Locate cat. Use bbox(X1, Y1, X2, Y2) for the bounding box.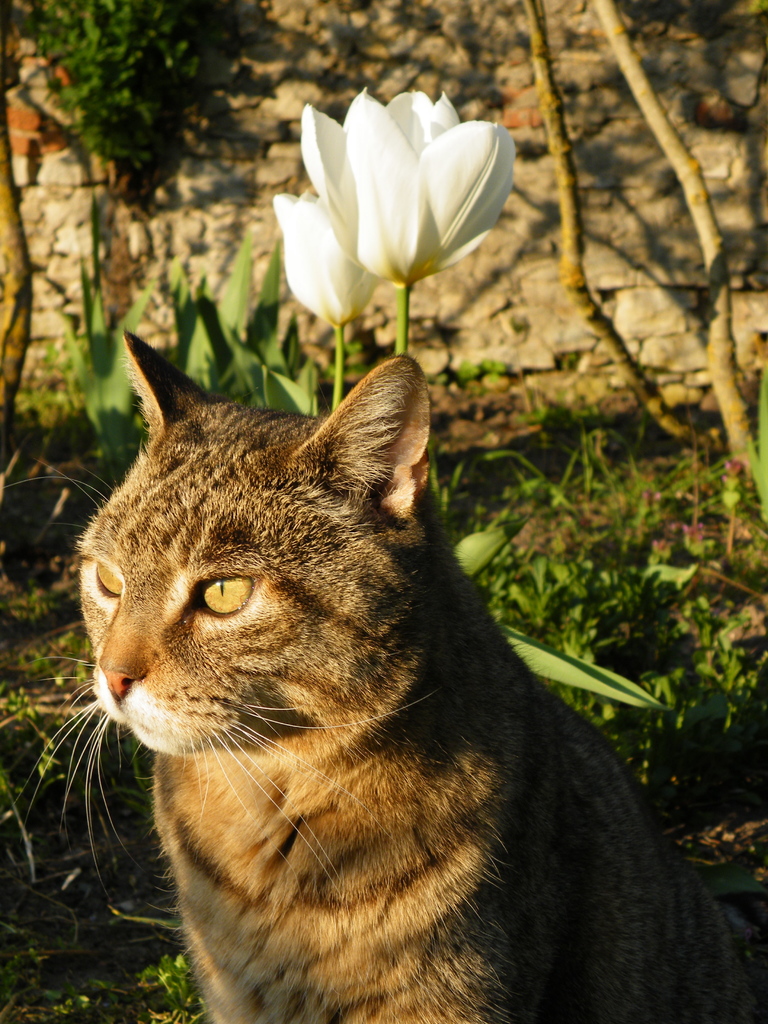
bbox(15, 332, 767, 1023).
